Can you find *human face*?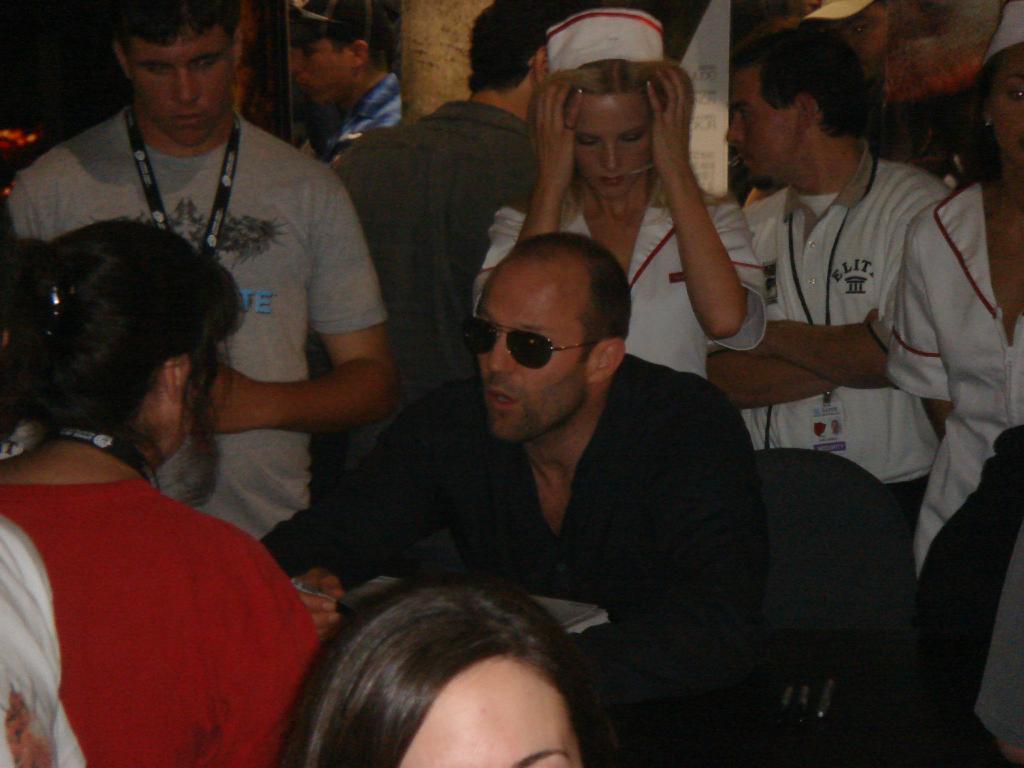
Yes, bounding box: [472, 239, 581, 452].
